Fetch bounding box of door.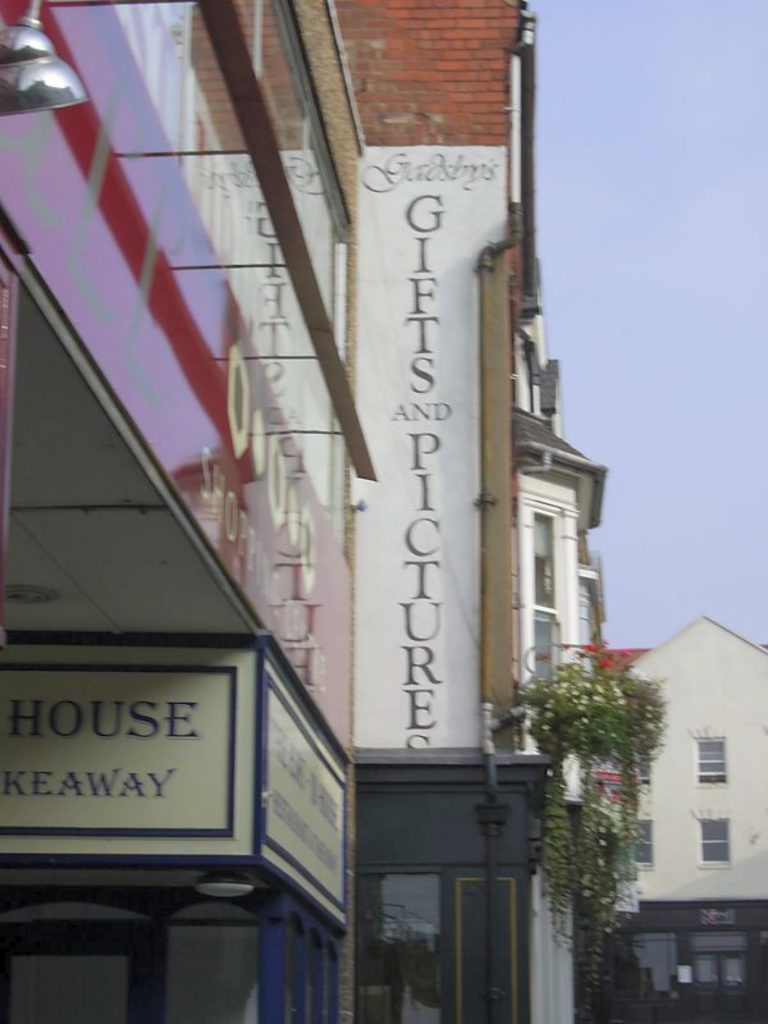
Bbox: {"x1": 687, "y1": 948, "x2": 745, "y2": 1021}.
